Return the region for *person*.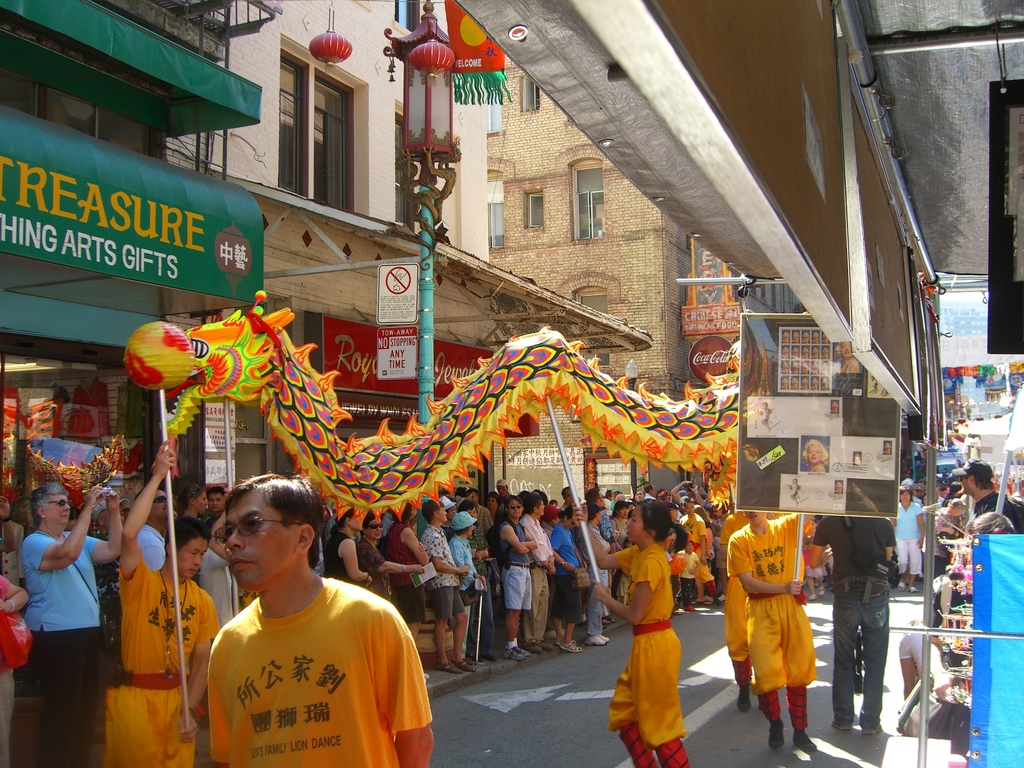
[left=950, top=458, right=1023, bottom=538].
